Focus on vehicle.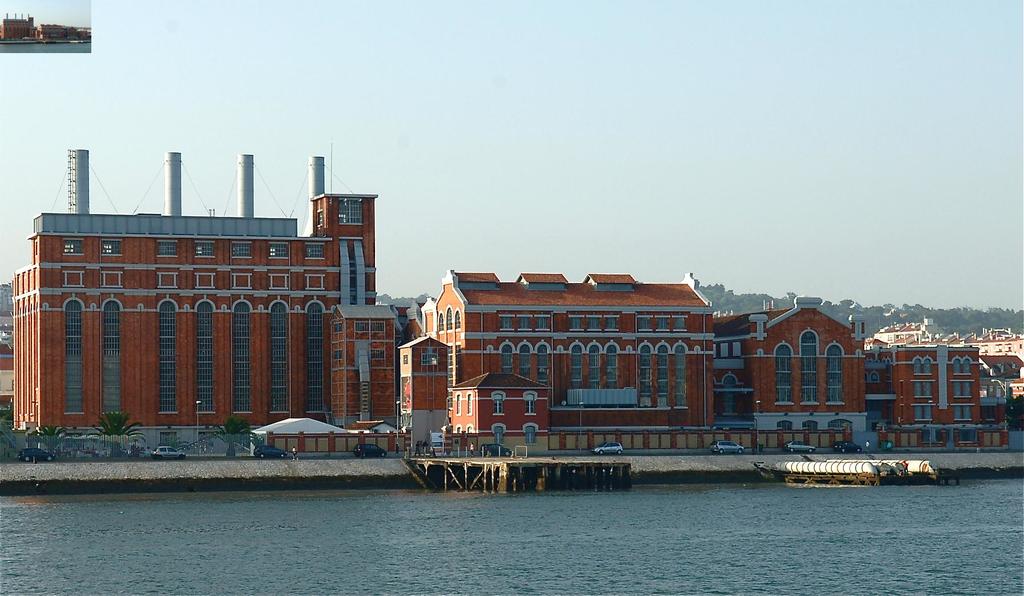
Focused at {"left": 712, "top": 440, "right": 746, "bottom": 456}.
